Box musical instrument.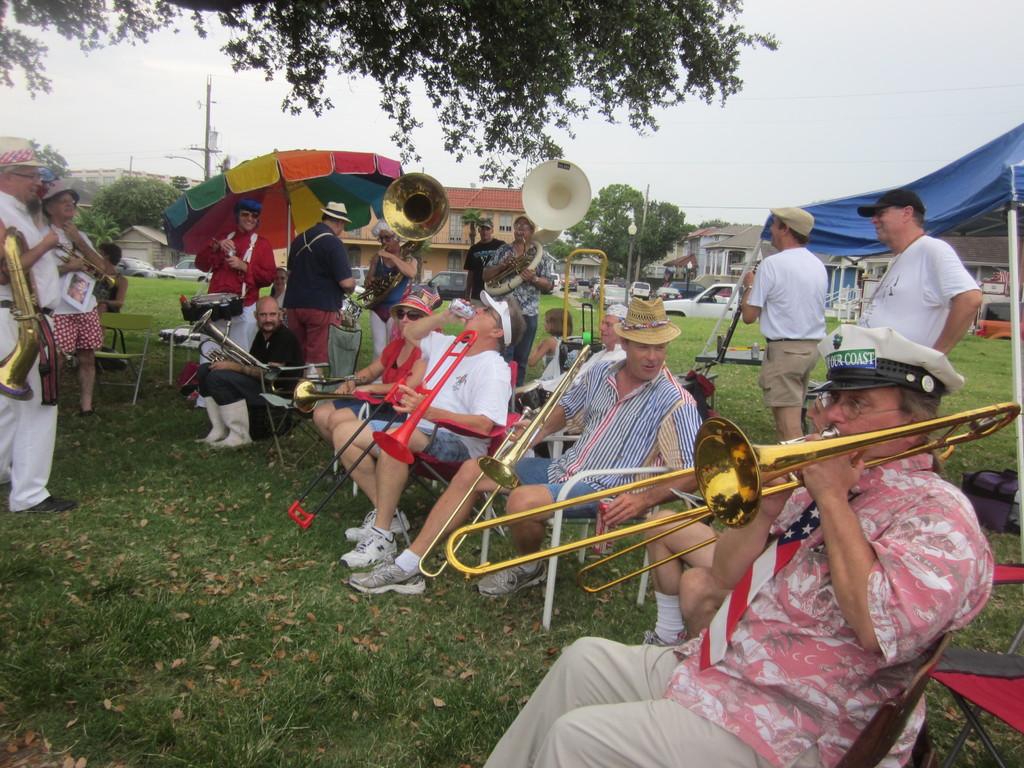
crop(692, 240, 763, 374).
